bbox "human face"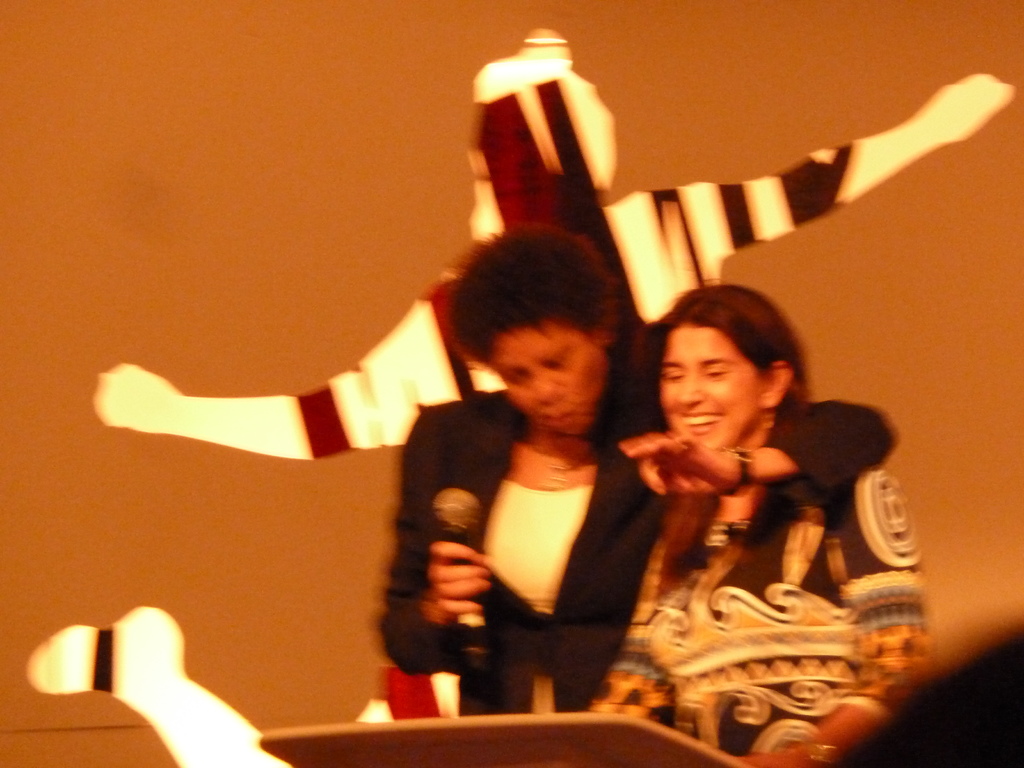
(659, 331, 761, 451)
